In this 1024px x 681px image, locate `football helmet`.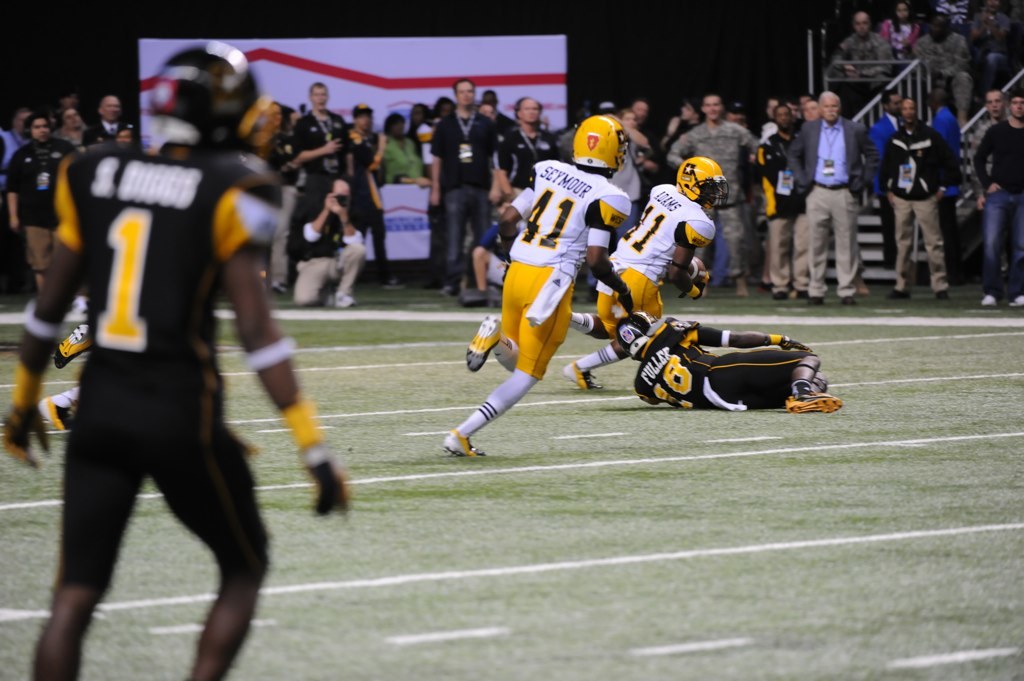
Bounding box: (613, 309, 652, 357).
